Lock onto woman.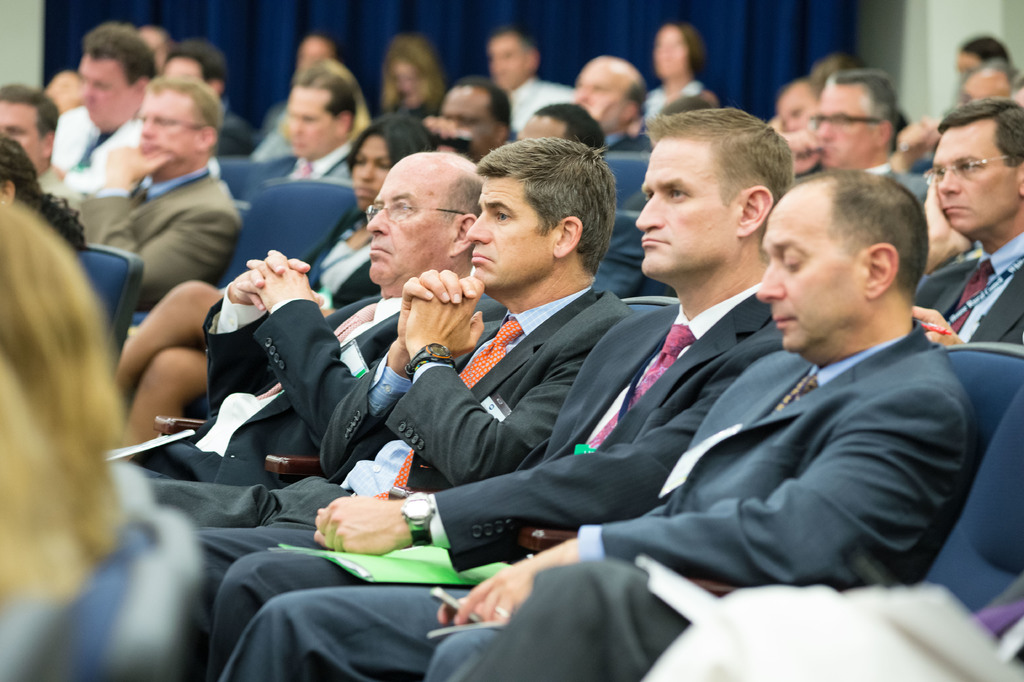
Locked: l=0, t=201, r=134, b=609.
